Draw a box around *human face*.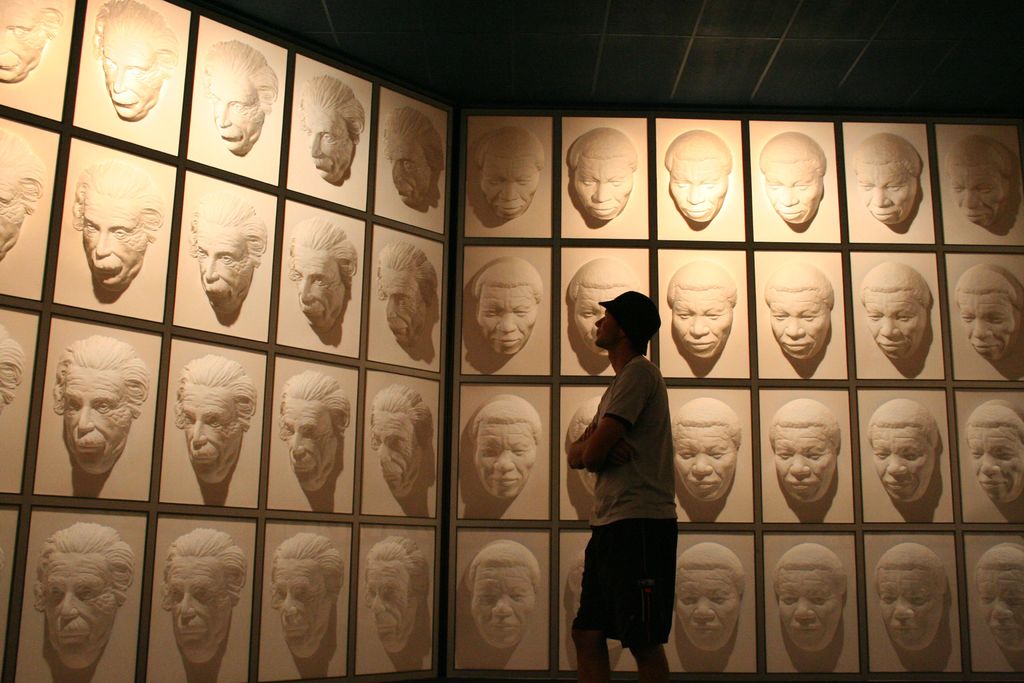
bbox=[771, 298, 831, 362].
